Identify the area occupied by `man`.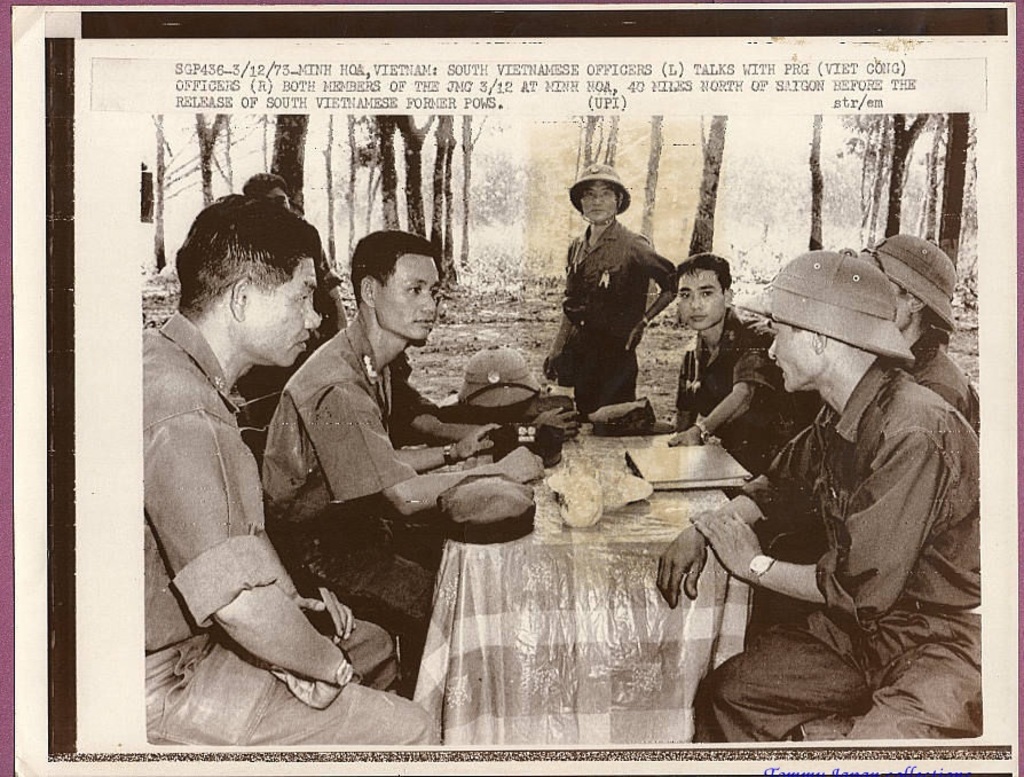
Area: 652 249 979 743.
